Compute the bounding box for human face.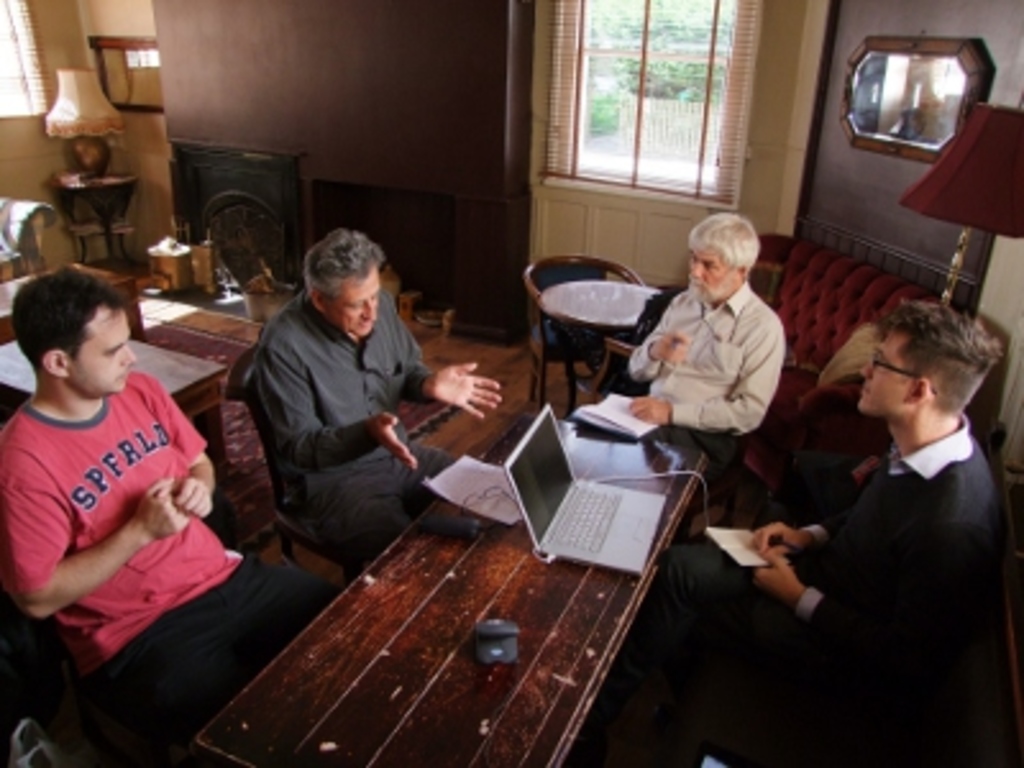
[left=689, top=253, right=732, bottom=289].
